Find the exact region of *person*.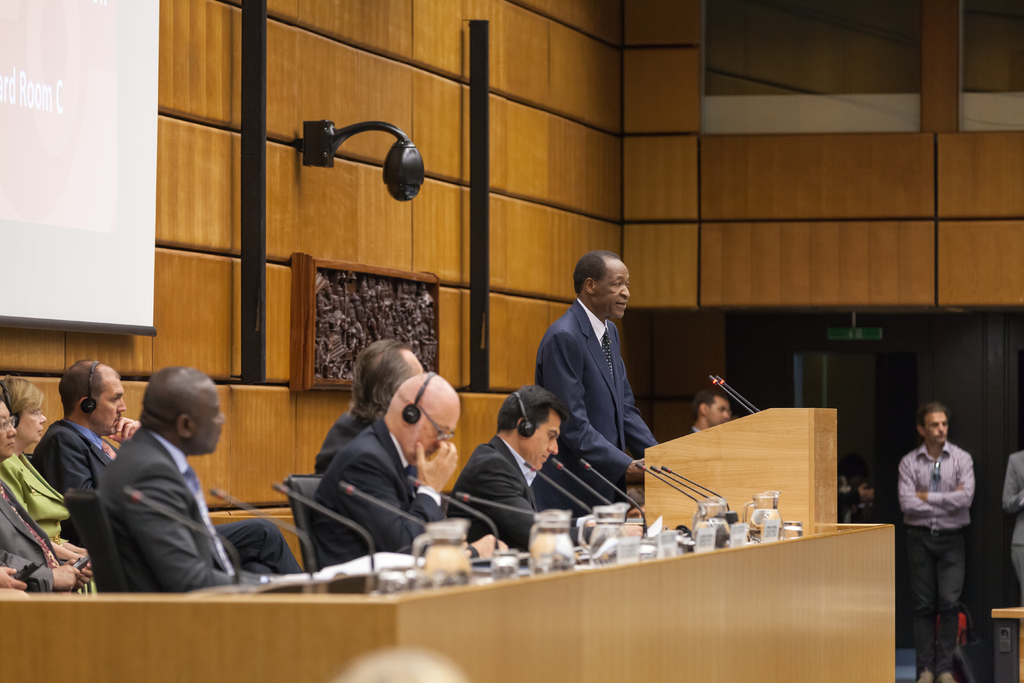
Exact region: [left=0, top=394, right=98, bottom=595].
